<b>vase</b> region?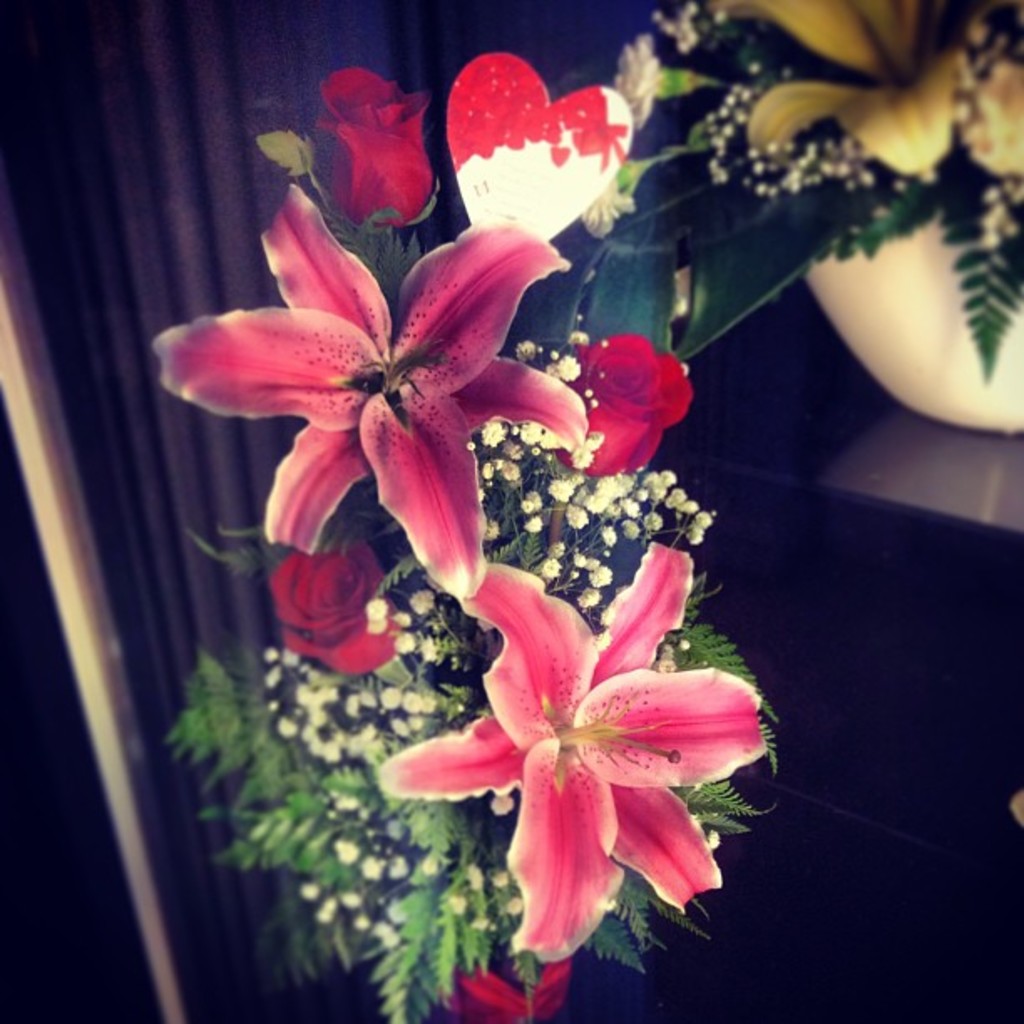
box=[805, 207, 1022, 437]
